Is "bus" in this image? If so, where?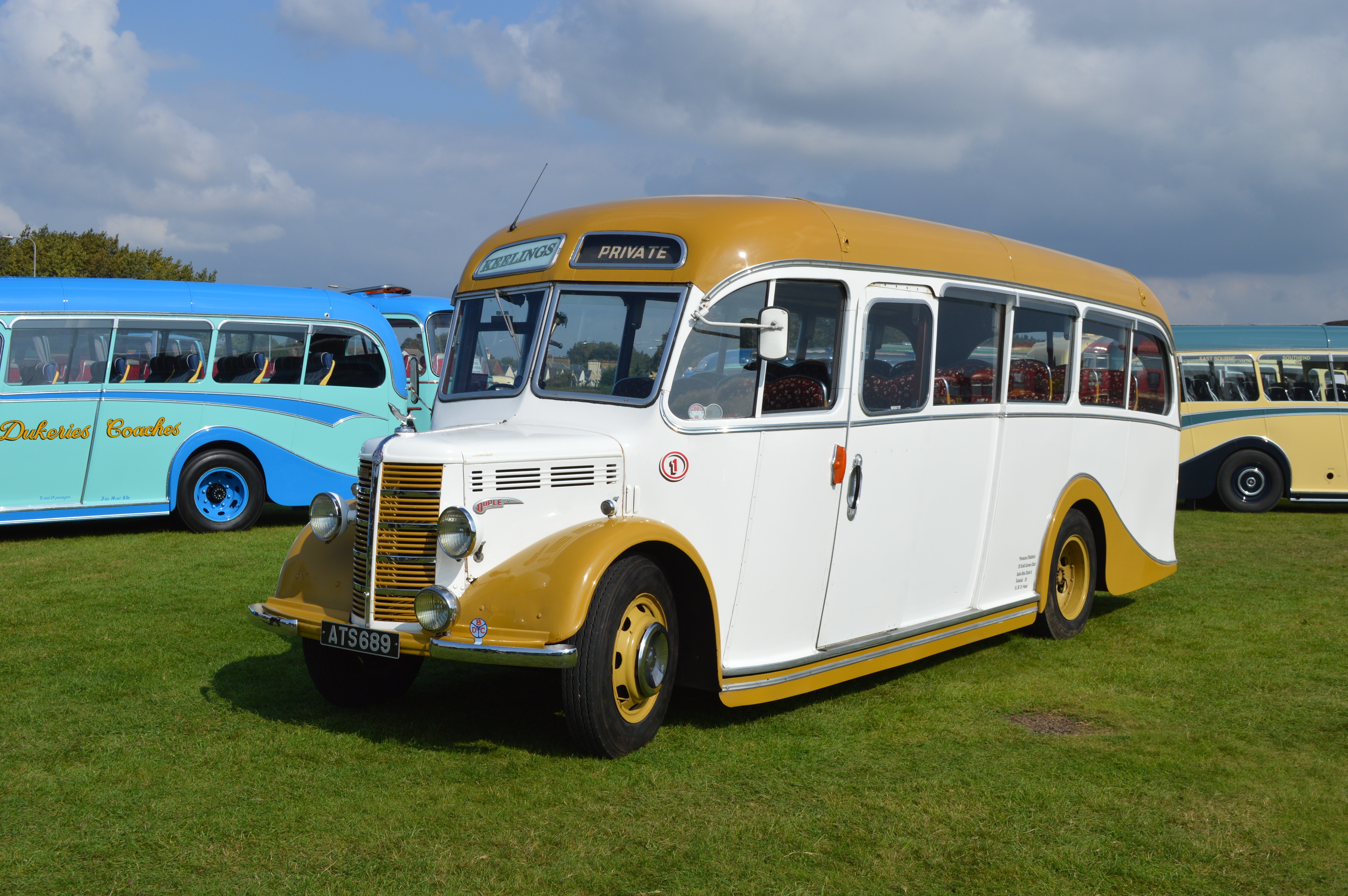
Yes, at [154, 75, 227, 82].
